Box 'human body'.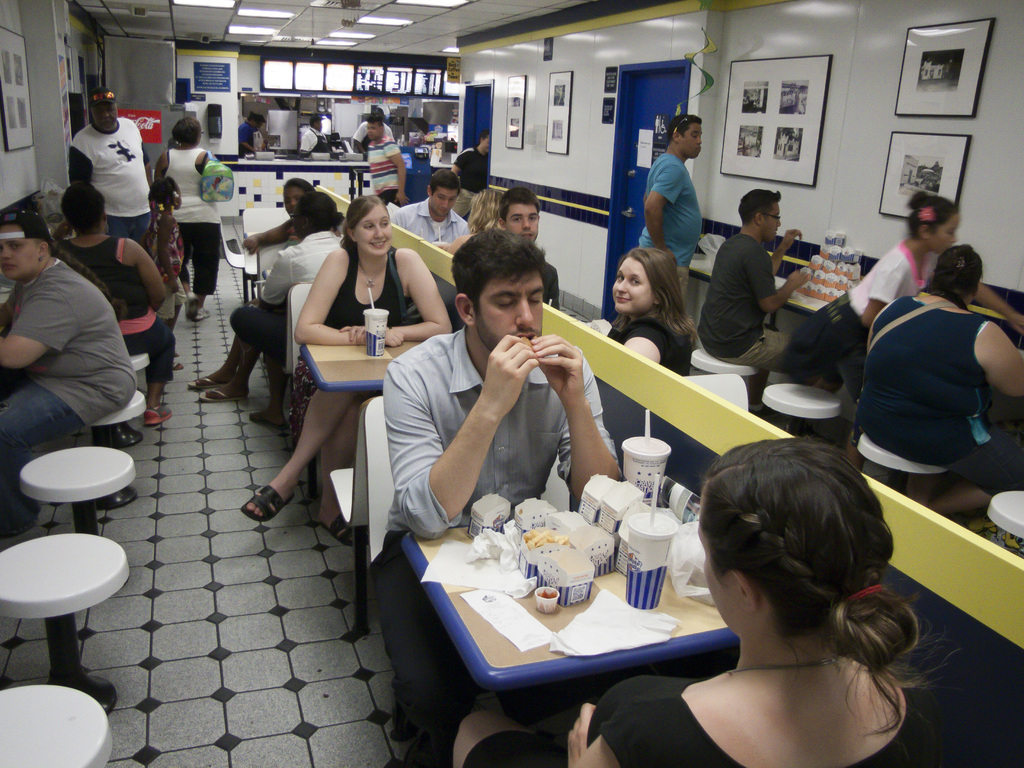
(235,192,453,550).
